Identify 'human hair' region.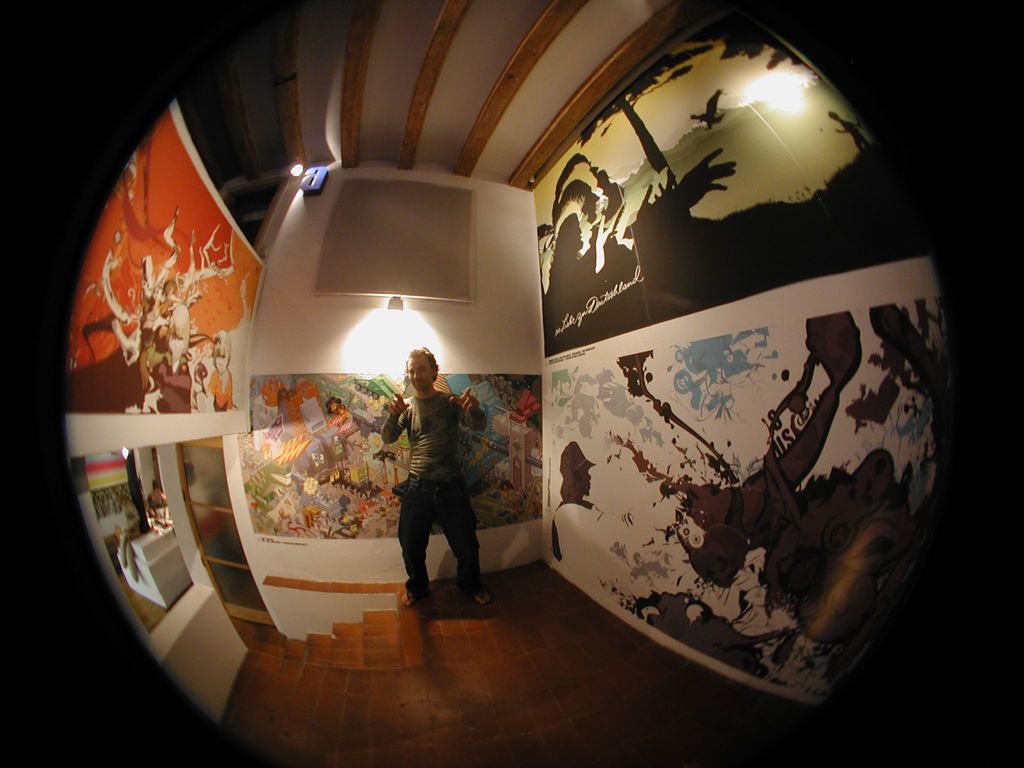
Region: bbox=[571, 470, 583, 483].
